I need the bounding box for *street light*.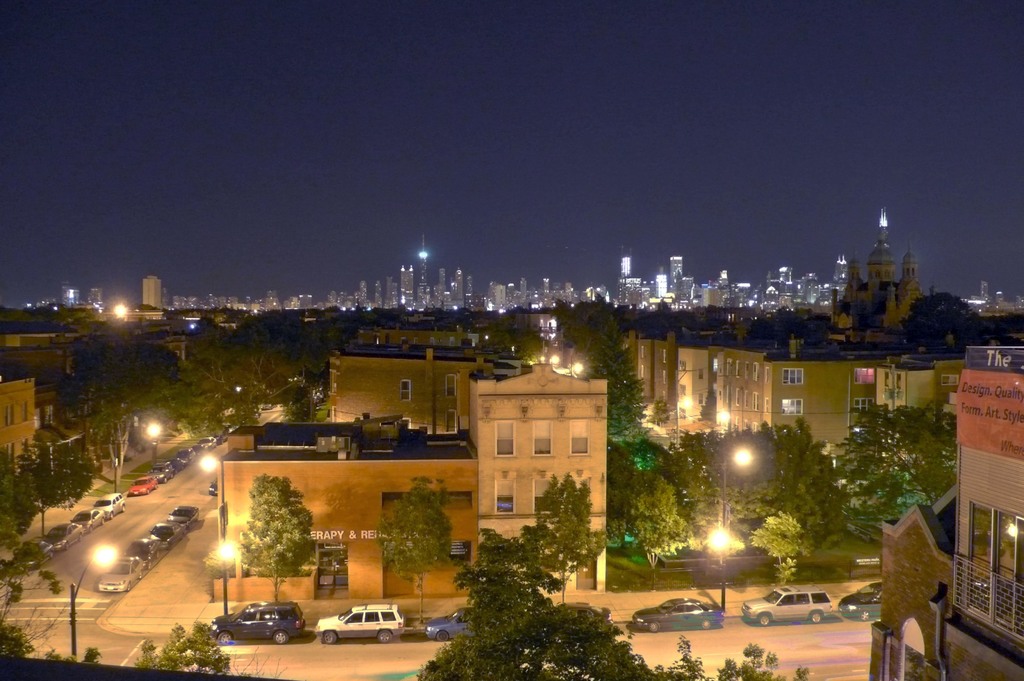
Here it is: x1=565, y1=361, x2=591, y2=378.
